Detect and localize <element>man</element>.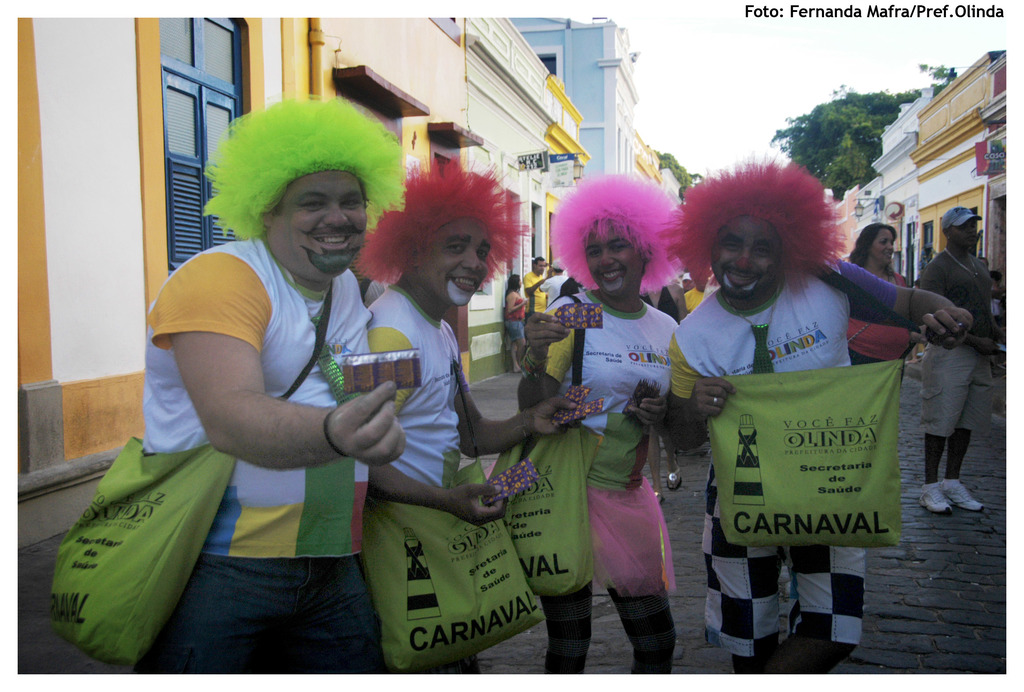
Localized at box(667, 178, 974, 674).
